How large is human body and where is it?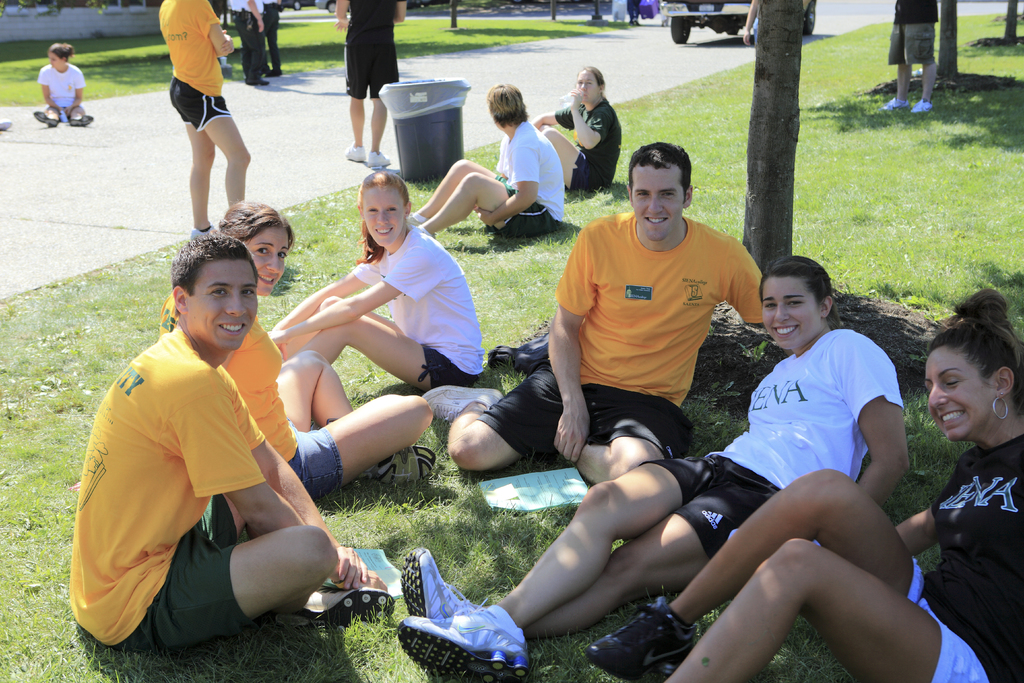
Bounding box: x1=266 y1=172 x2=488 y2=386.
